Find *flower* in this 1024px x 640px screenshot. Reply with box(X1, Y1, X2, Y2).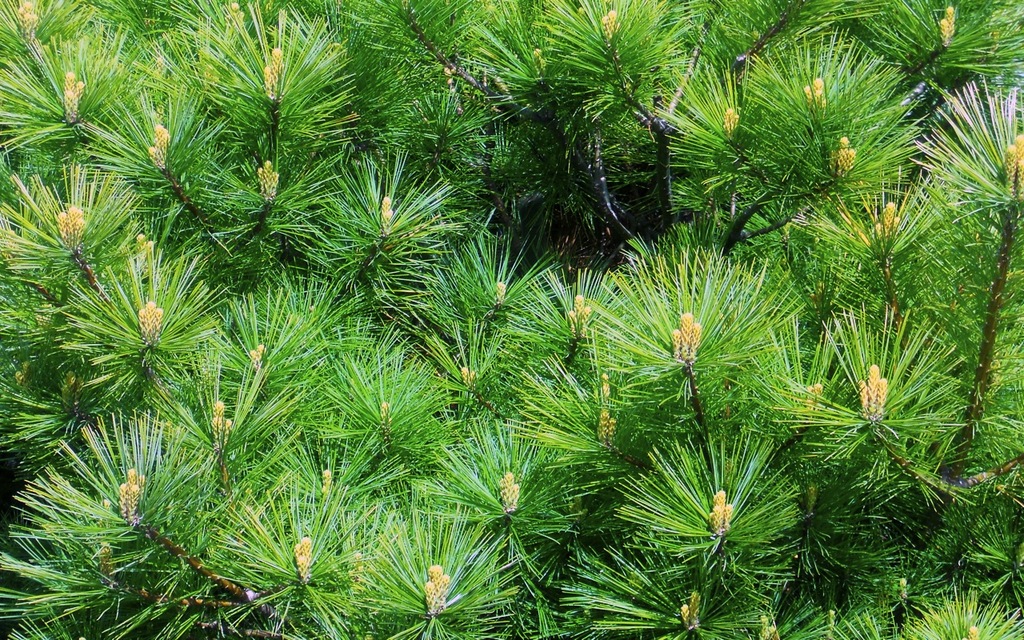
box(874, 199, 901, 240).
